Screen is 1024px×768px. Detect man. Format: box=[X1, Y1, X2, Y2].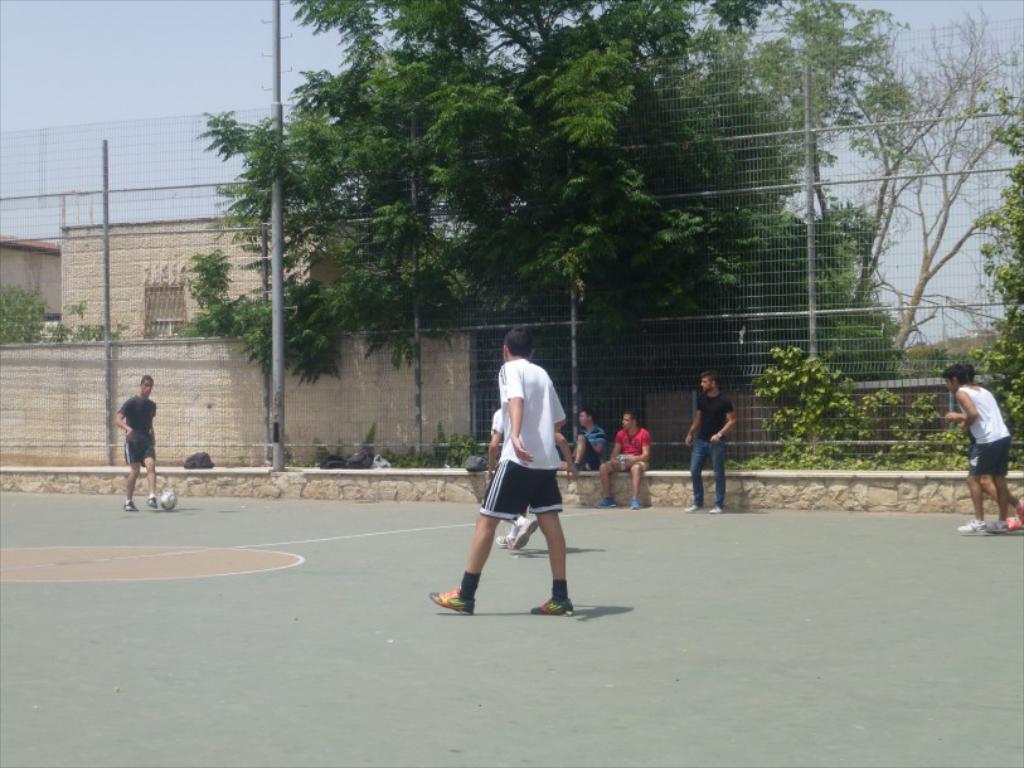
box=[115, 376, 161, 512].
